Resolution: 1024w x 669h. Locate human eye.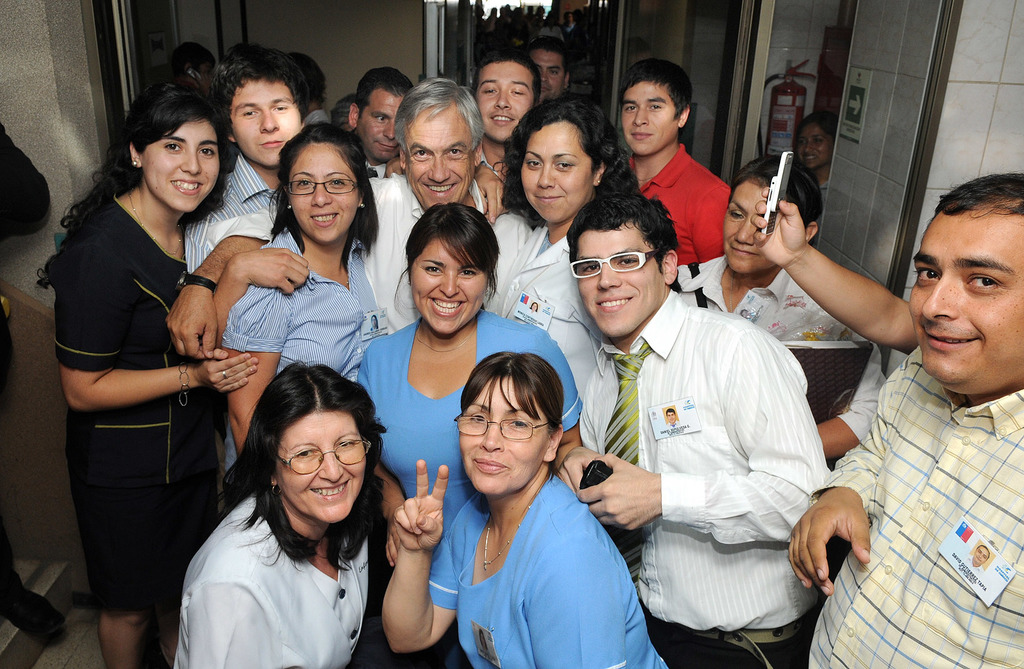
box=[335, 437, 360, 450].
